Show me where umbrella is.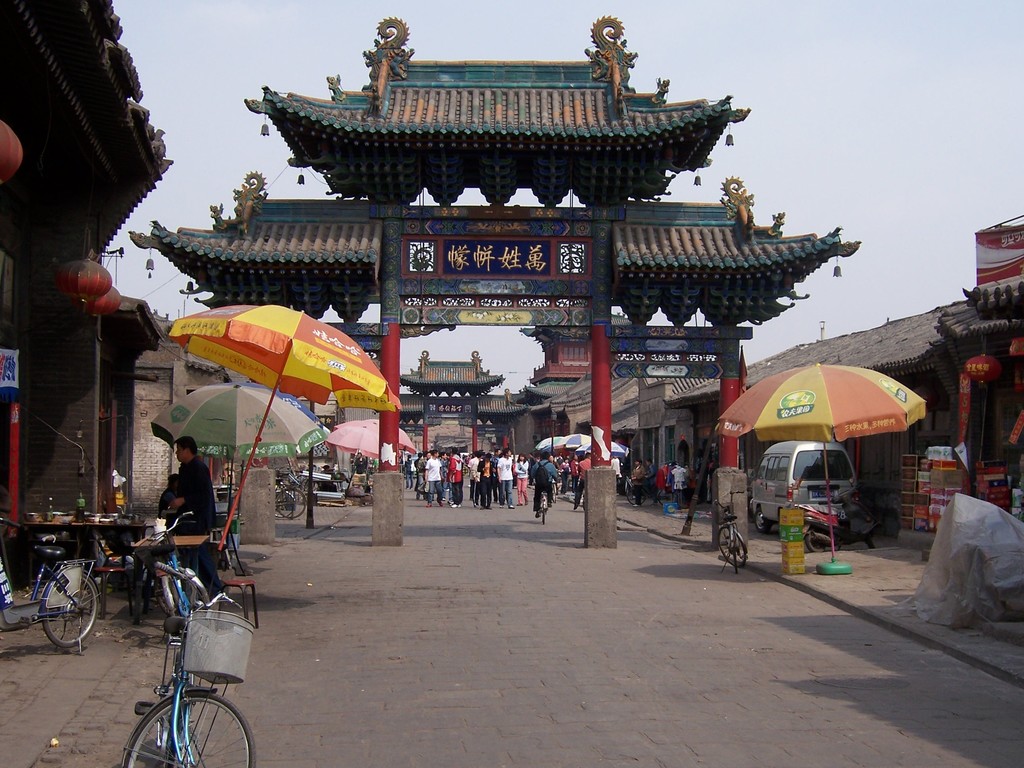
umbrella is at [left=577, top=435, right=637, bottom=458].
